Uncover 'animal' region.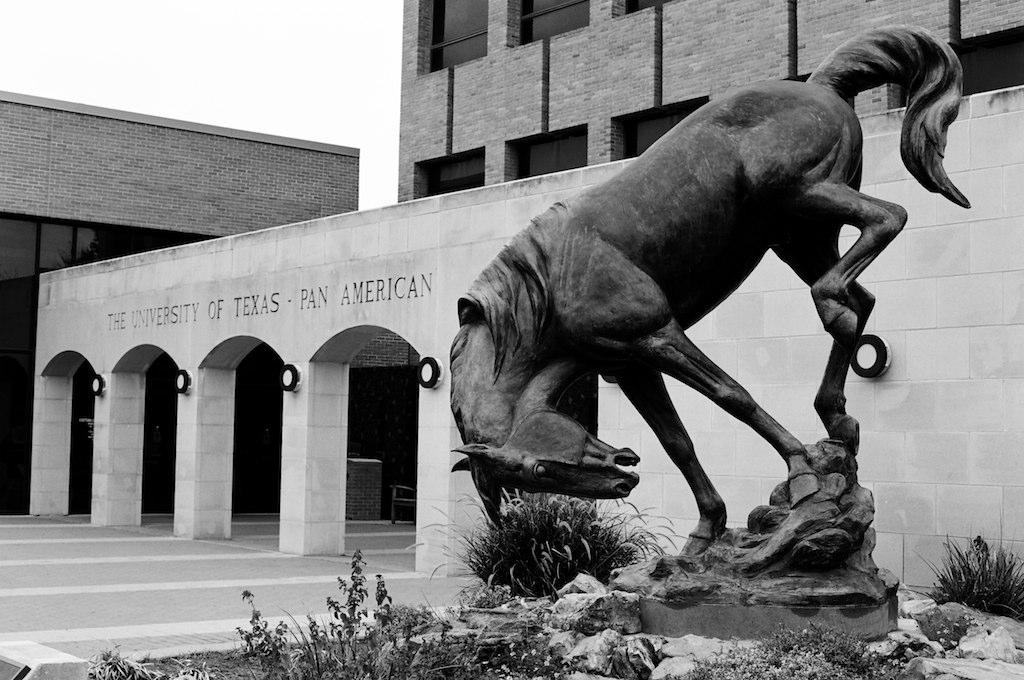
Uncovered: 450:19:981:551.
